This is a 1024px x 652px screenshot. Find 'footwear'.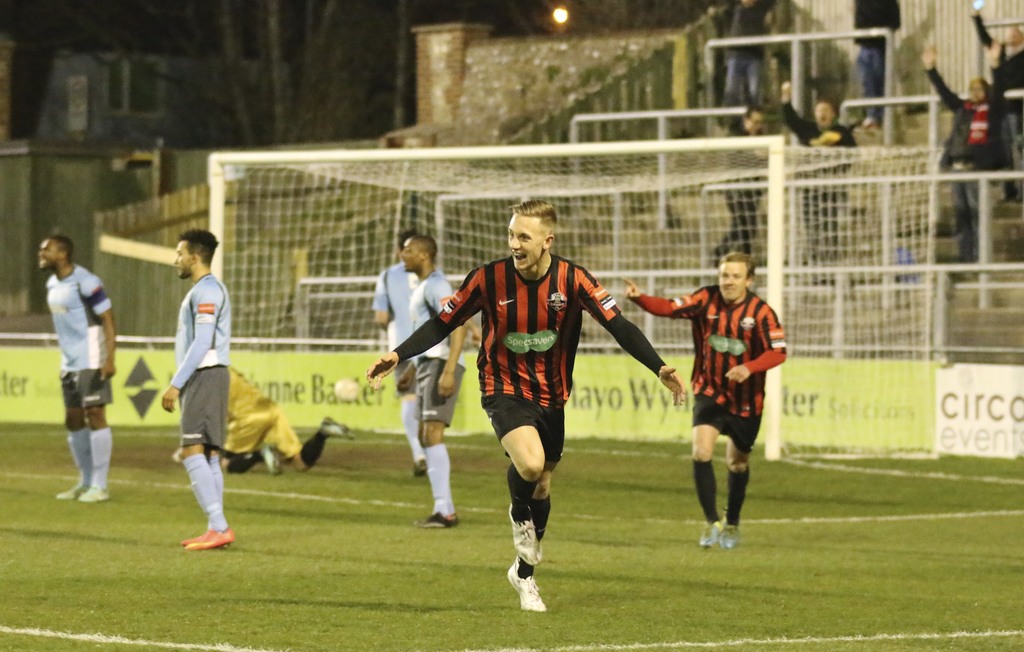
Bounding box: box=[719, 524, 743, 554].
